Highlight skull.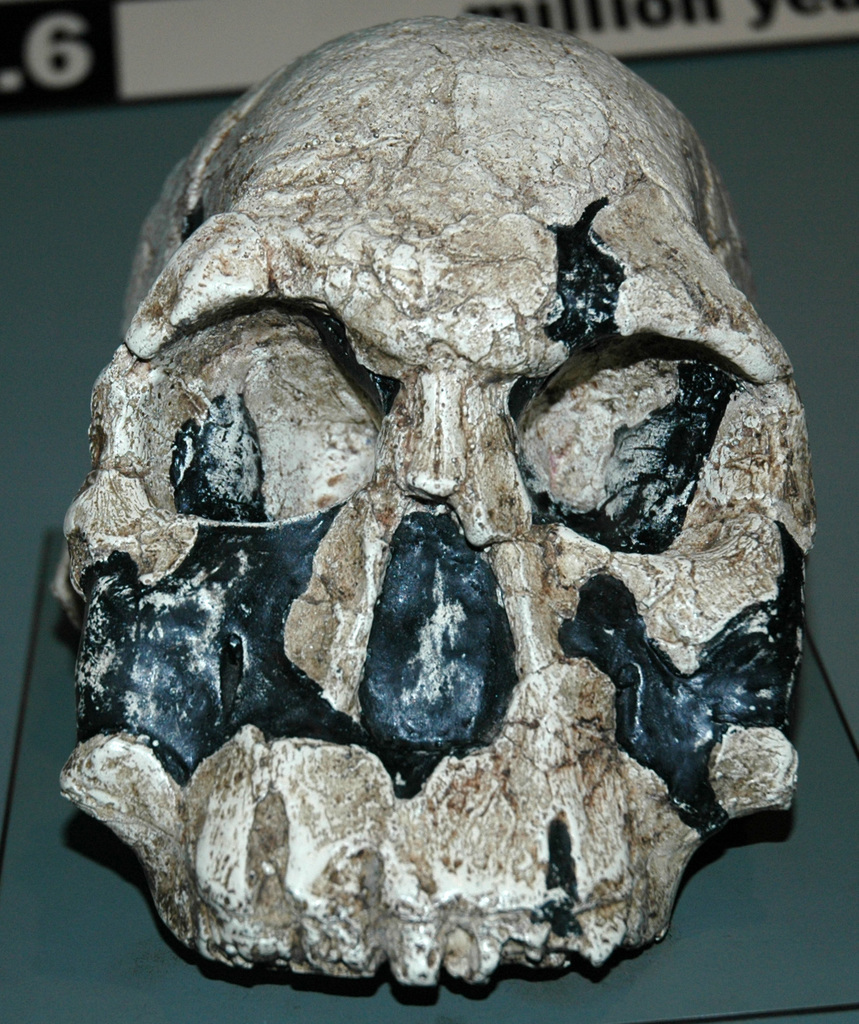
Highlighted region: <bbox>61, 11, 835, 1008</bbox>.
